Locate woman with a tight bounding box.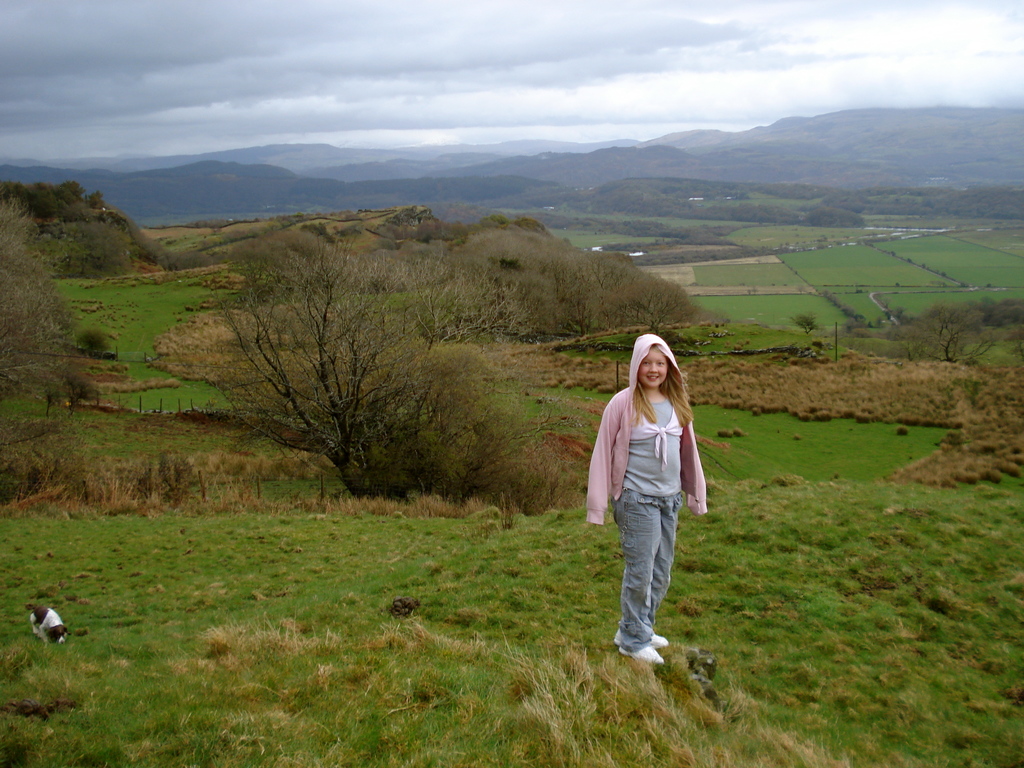
Rect(572, 341, 692, 678).
